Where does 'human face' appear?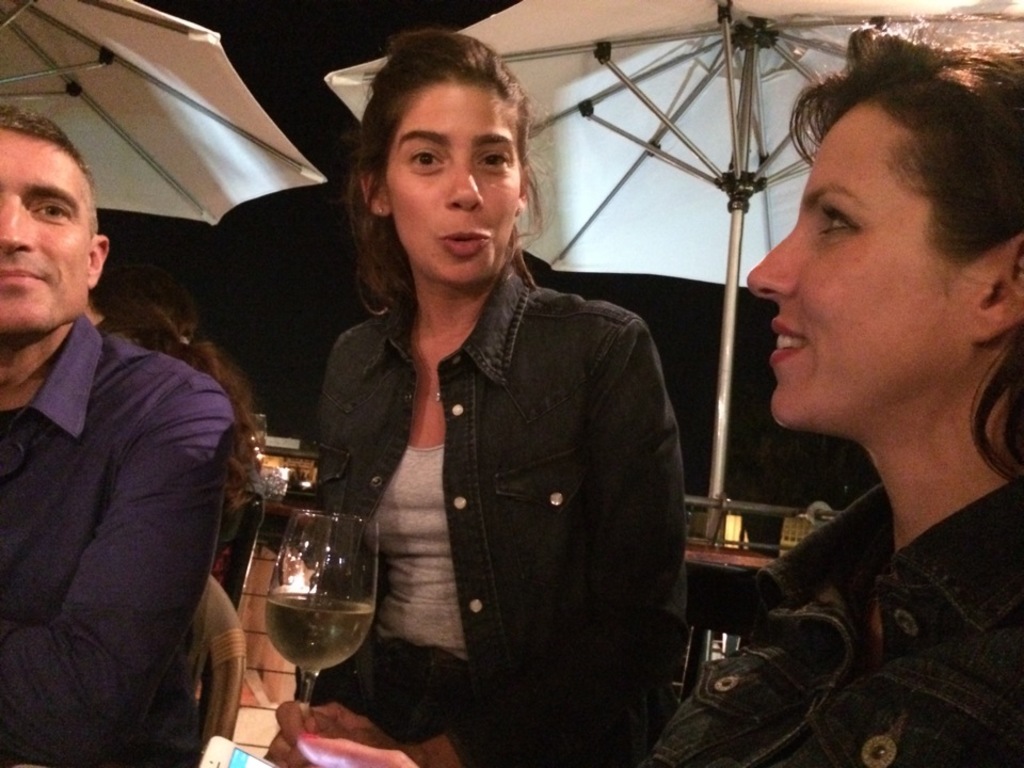
Appears at locate(747, 96, 974, 426).
